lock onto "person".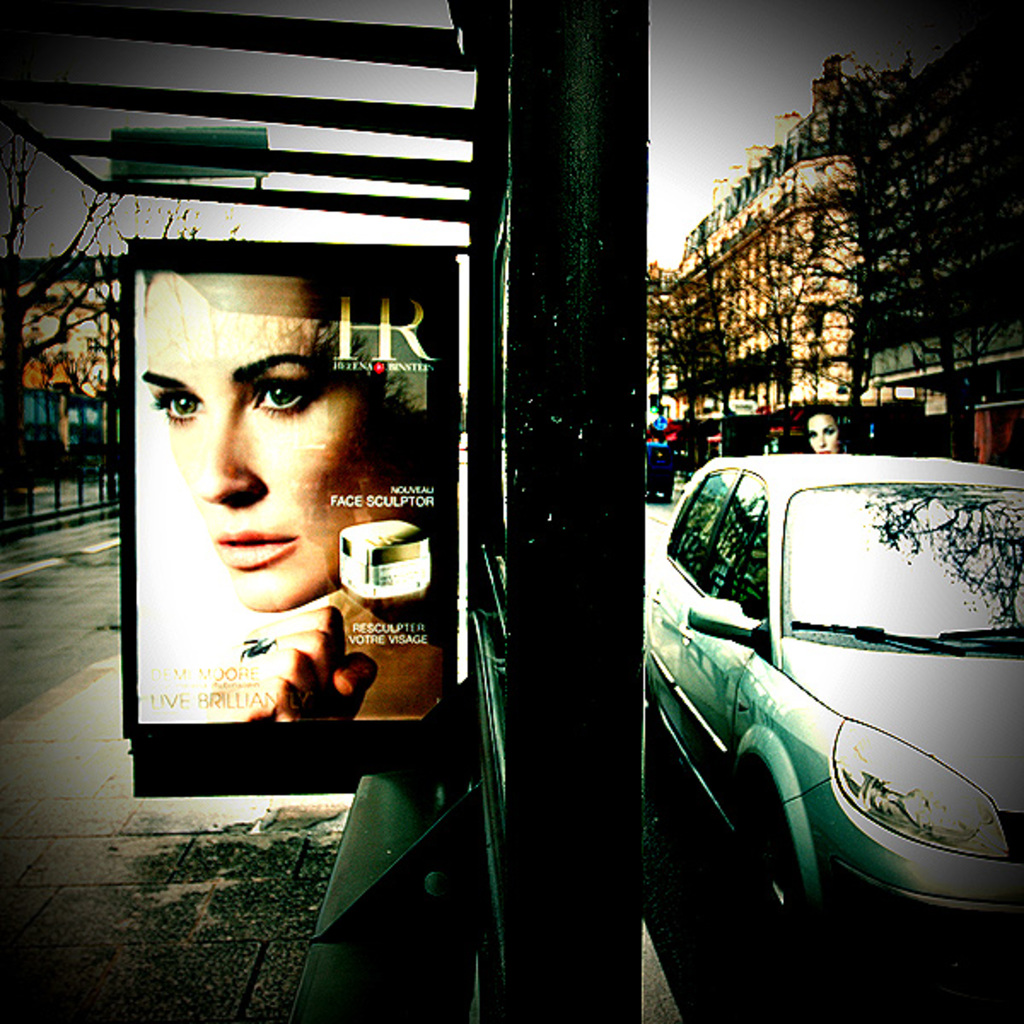
Locked: left=804, top=404, right=843, bottom=459.
